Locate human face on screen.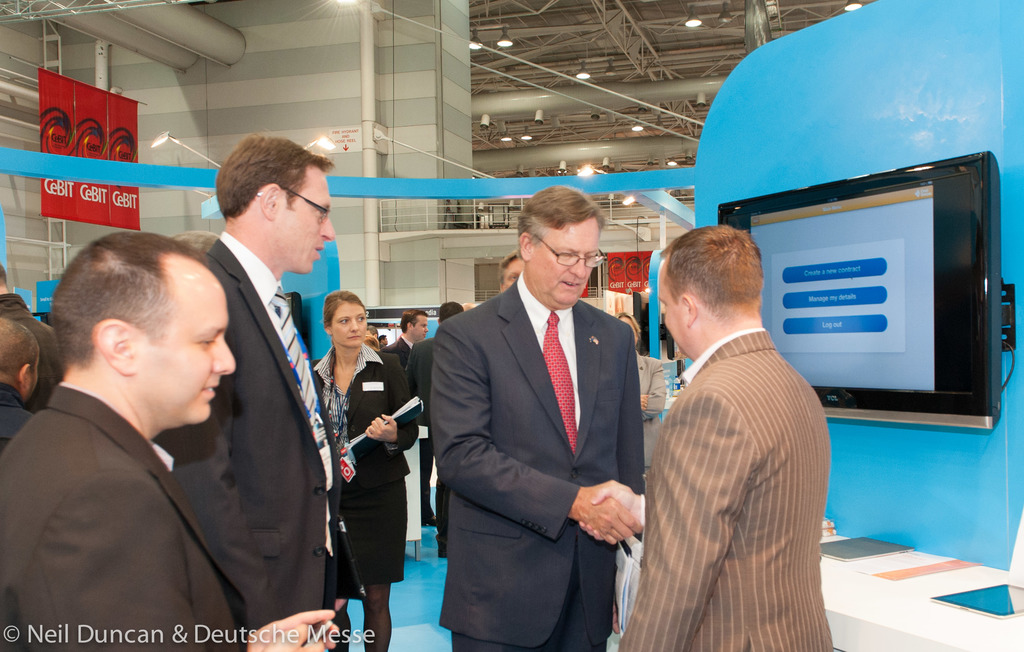
On screen at bbox=[330, 305, 368, 343].
